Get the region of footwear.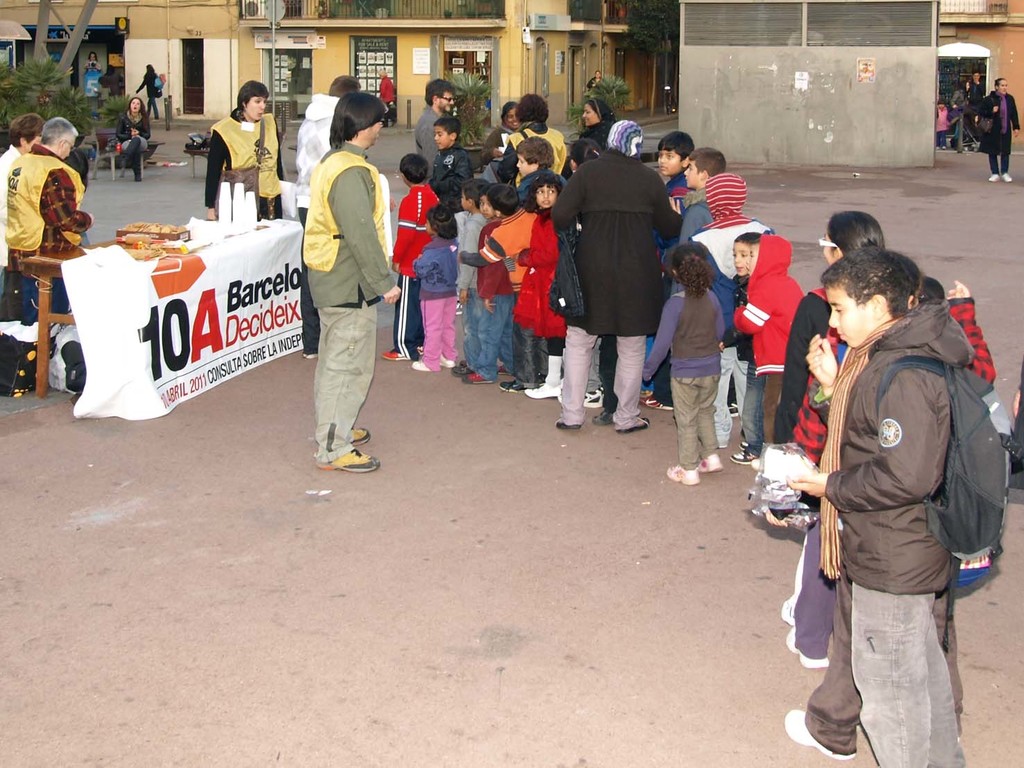
box(592, 407, 615, 427).
